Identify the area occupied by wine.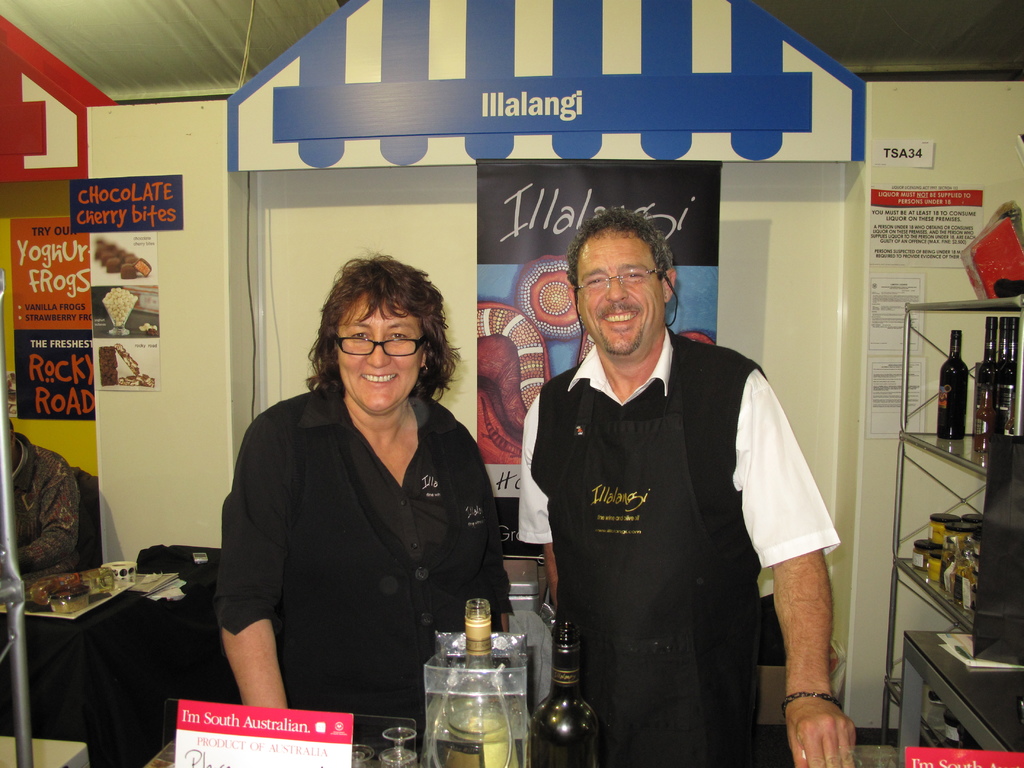
Area: {"x1": 1007, "y1": 316, "x2": 1021, "y2": 436}.
